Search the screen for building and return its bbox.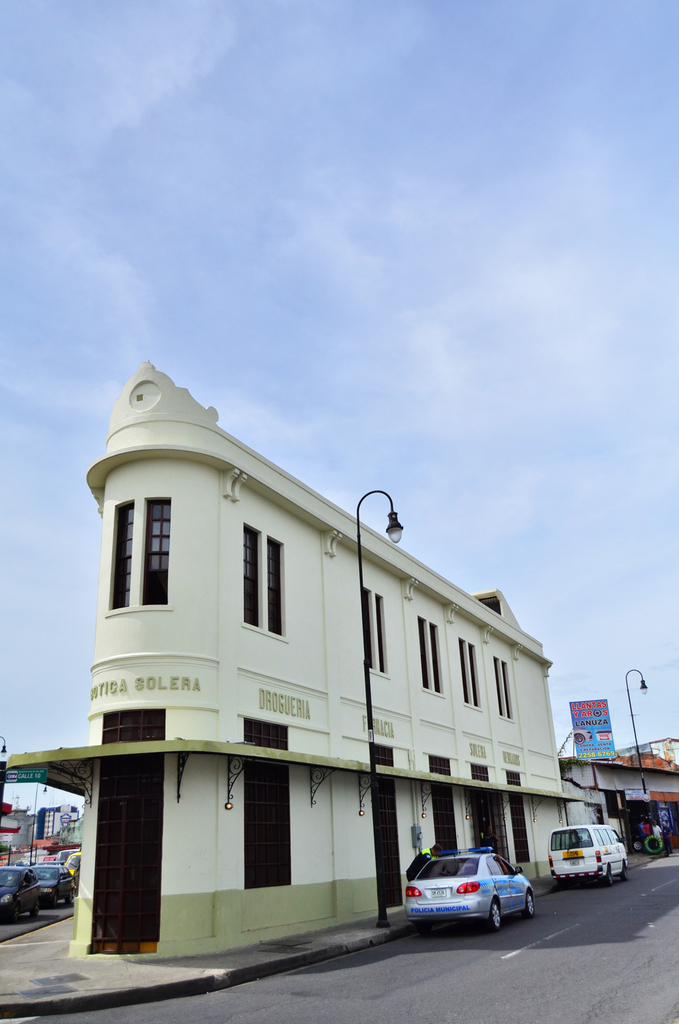
Found: {"left": 556, "top": 748, "right": 678, "bottom": 849}.
